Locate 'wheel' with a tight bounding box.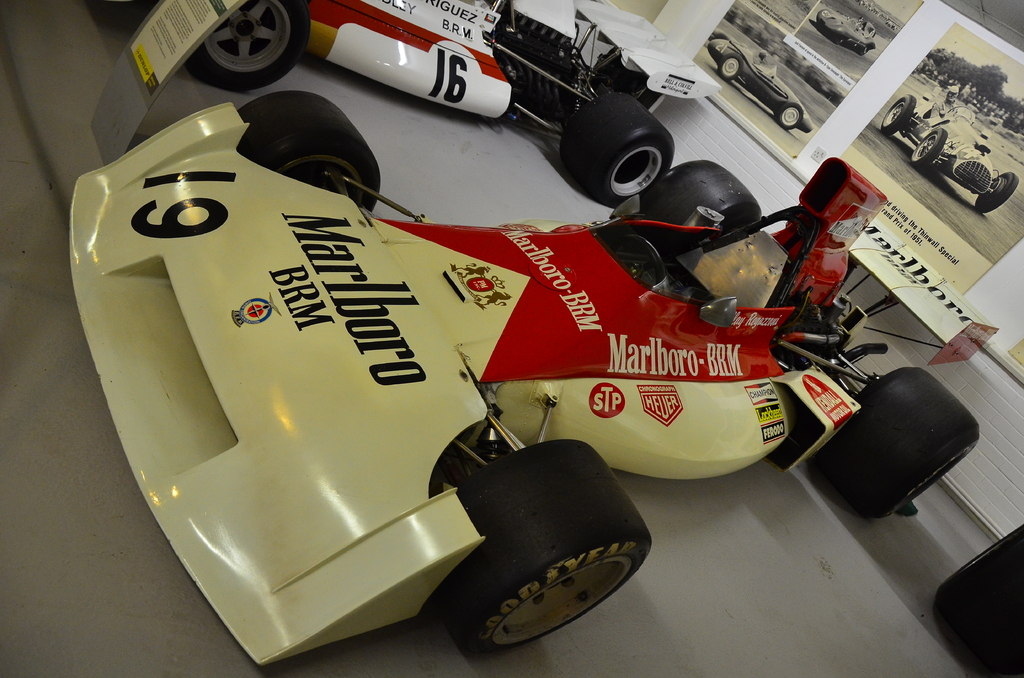
<region>558, 90, 680, 211</region>.
